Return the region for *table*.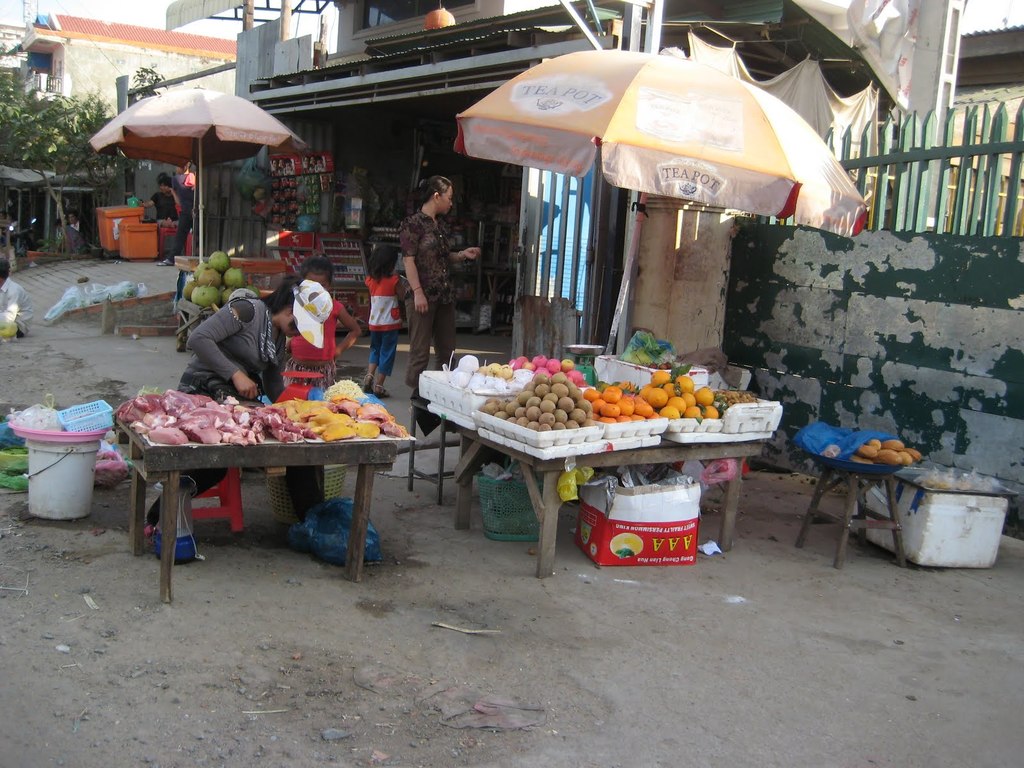
449, 425, 764, 575.
